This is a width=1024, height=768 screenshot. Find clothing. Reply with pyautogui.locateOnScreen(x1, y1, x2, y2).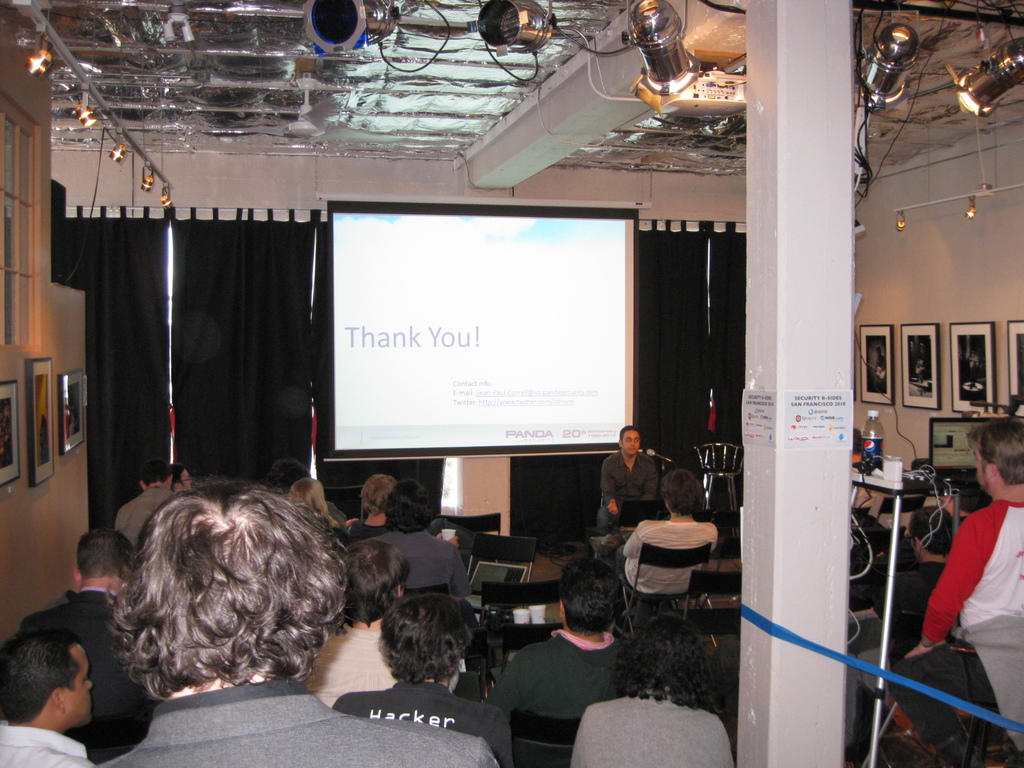
pyautogui.locateOnScreen(595, 442, 681, 537).
